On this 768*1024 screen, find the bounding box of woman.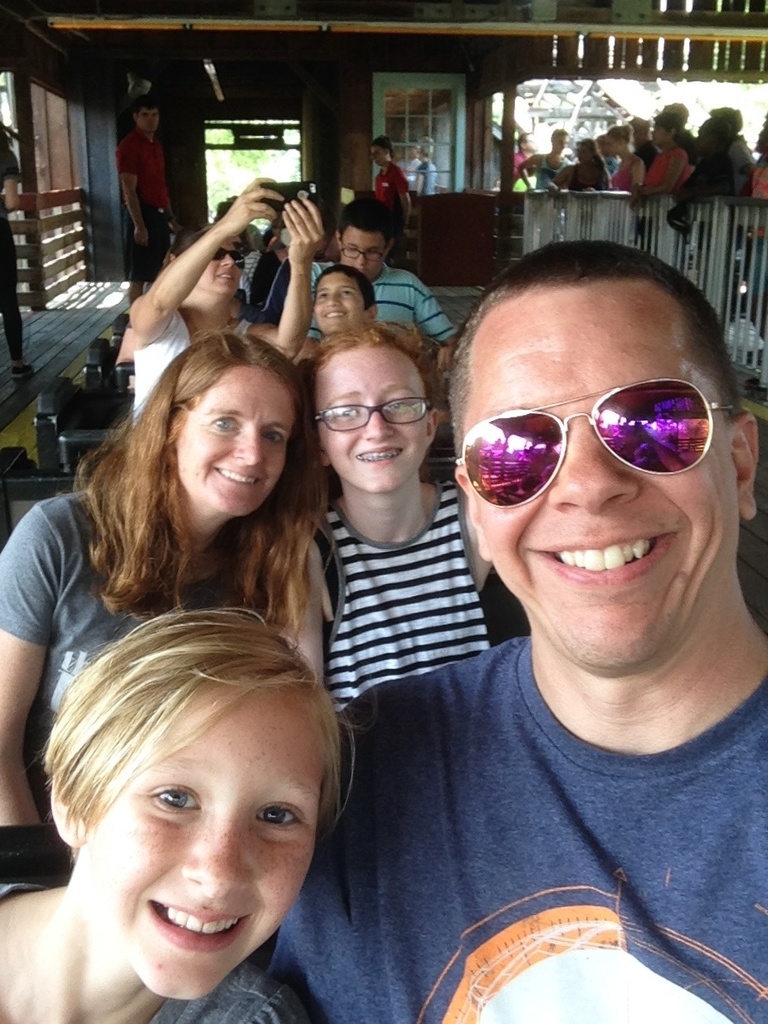
Bounding box: x1=0, y1=337, x2=317, y2=880.
